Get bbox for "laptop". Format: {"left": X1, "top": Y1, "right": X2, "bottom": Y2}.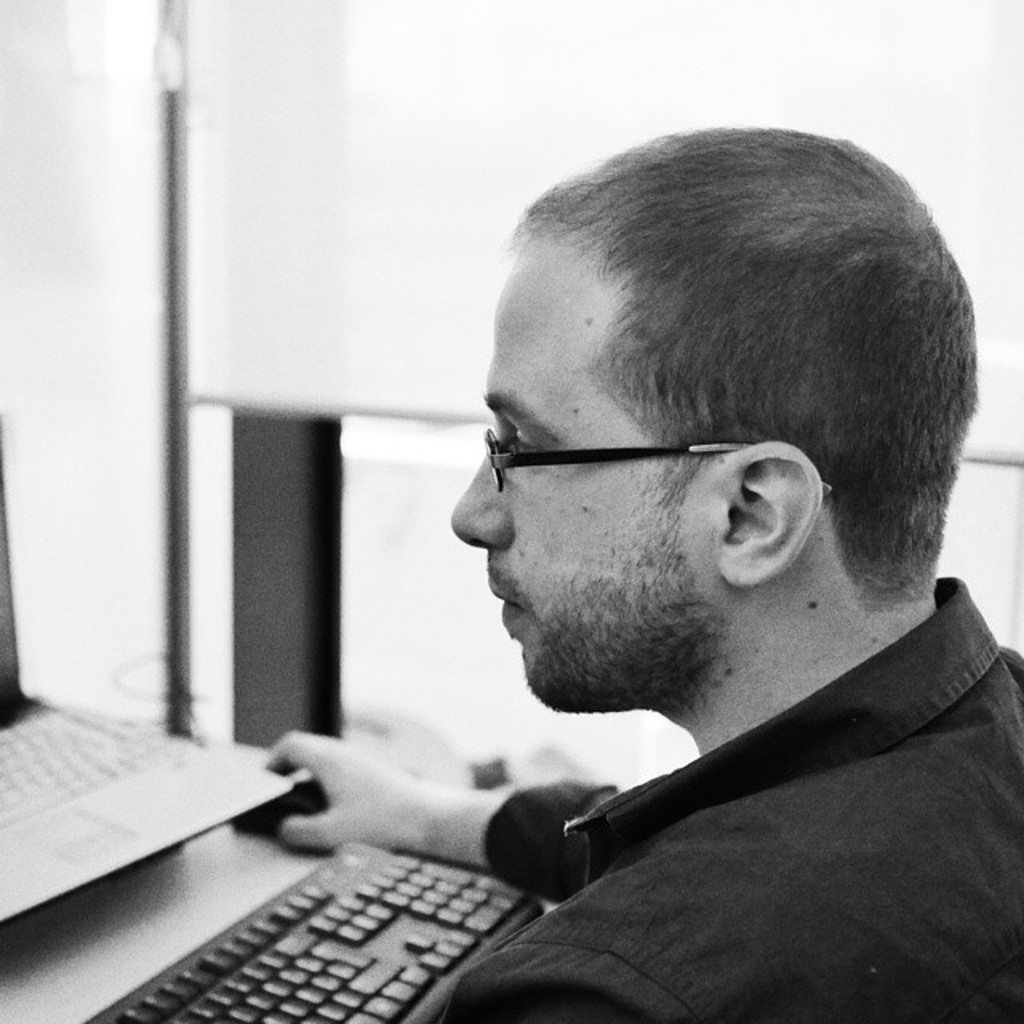
{"left": 0, "top": 408, "right": 301, "bottom": 930}.
